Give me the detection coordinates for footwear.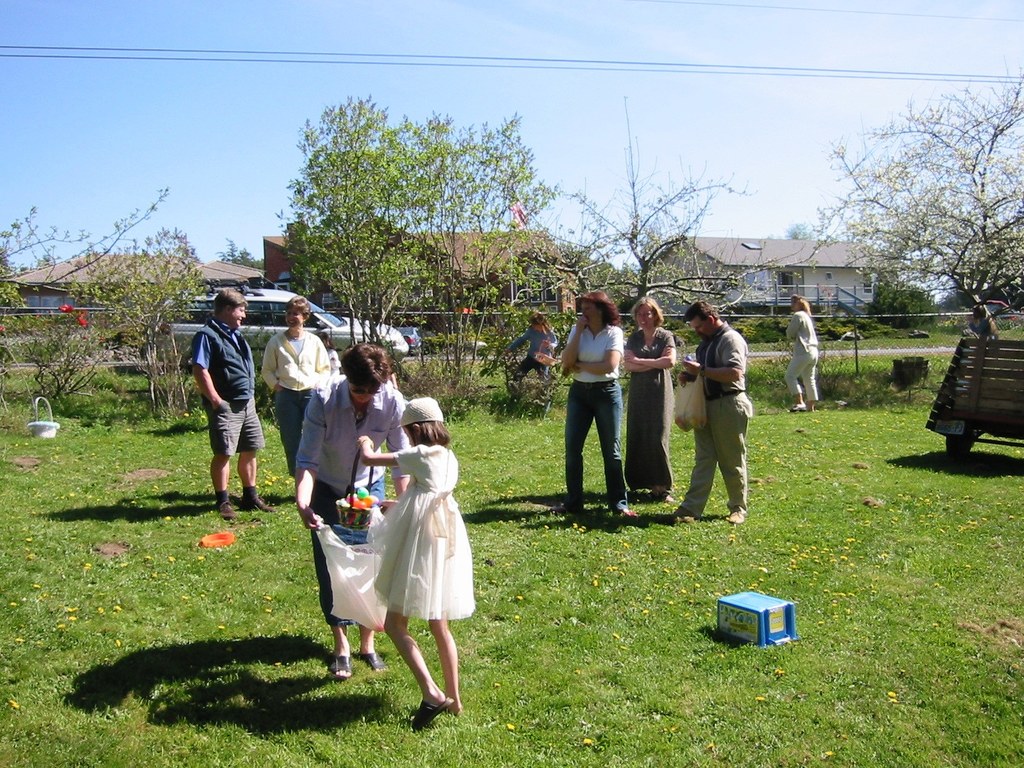
{"x1": 244, "y1": 483, "x2": 276, "y2": 511}.
